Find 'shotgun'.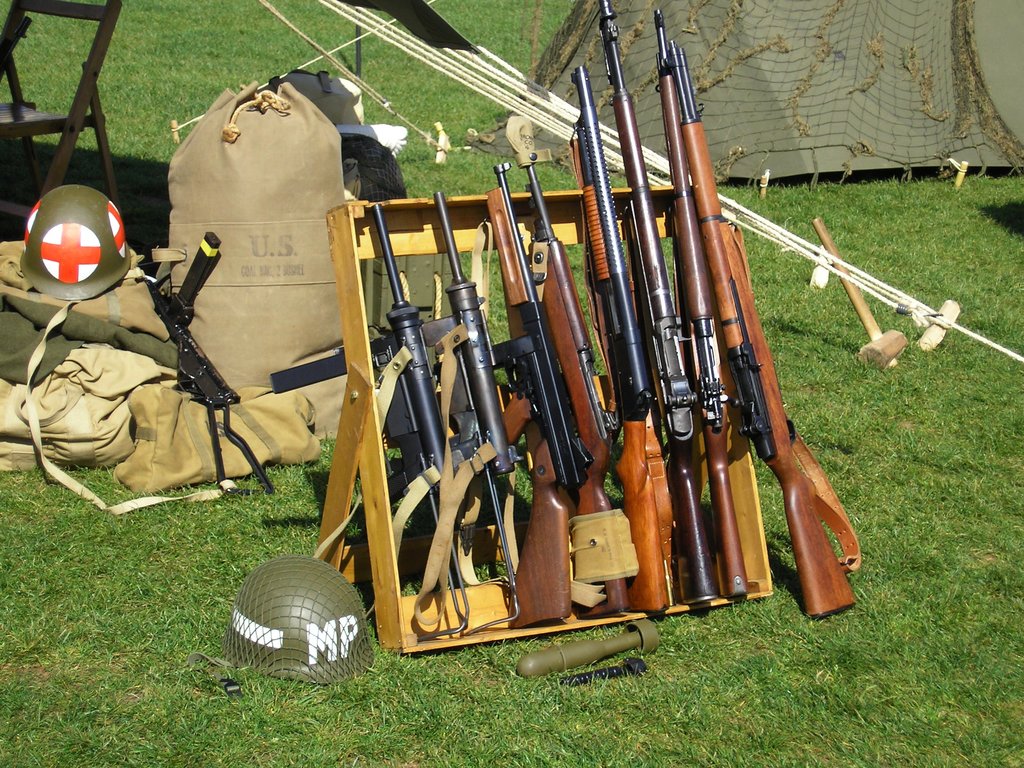
[561,65,680,612].
